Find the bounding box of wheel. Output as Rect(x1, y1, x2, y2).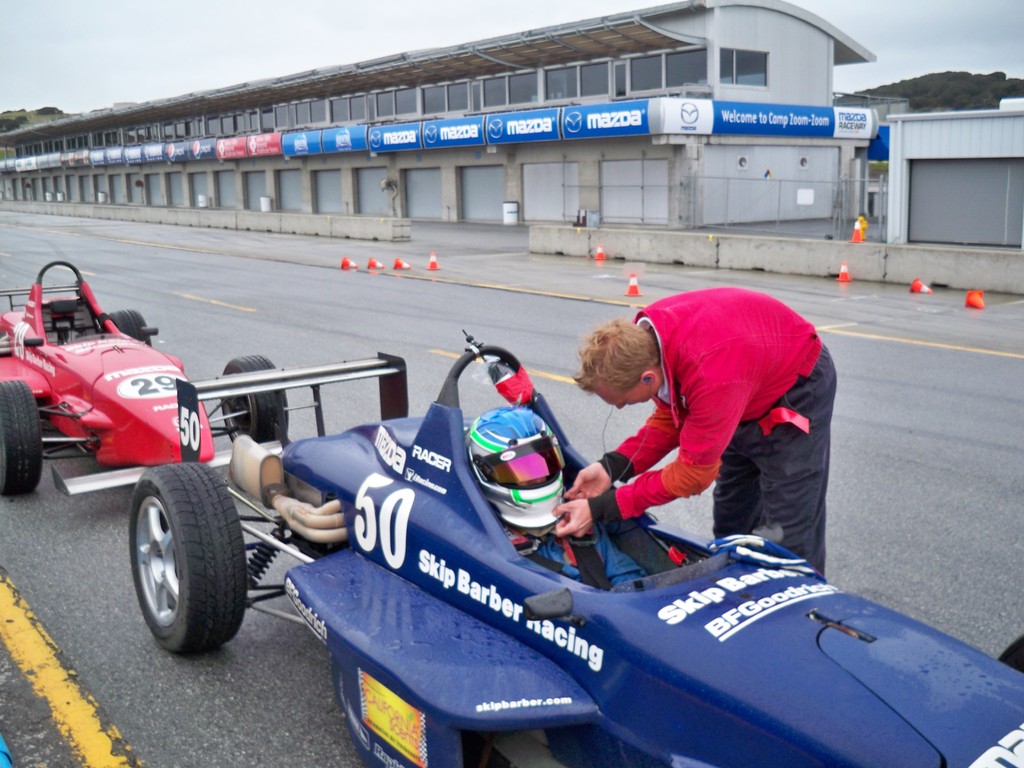
Rect(212, 352, 285, 443).
